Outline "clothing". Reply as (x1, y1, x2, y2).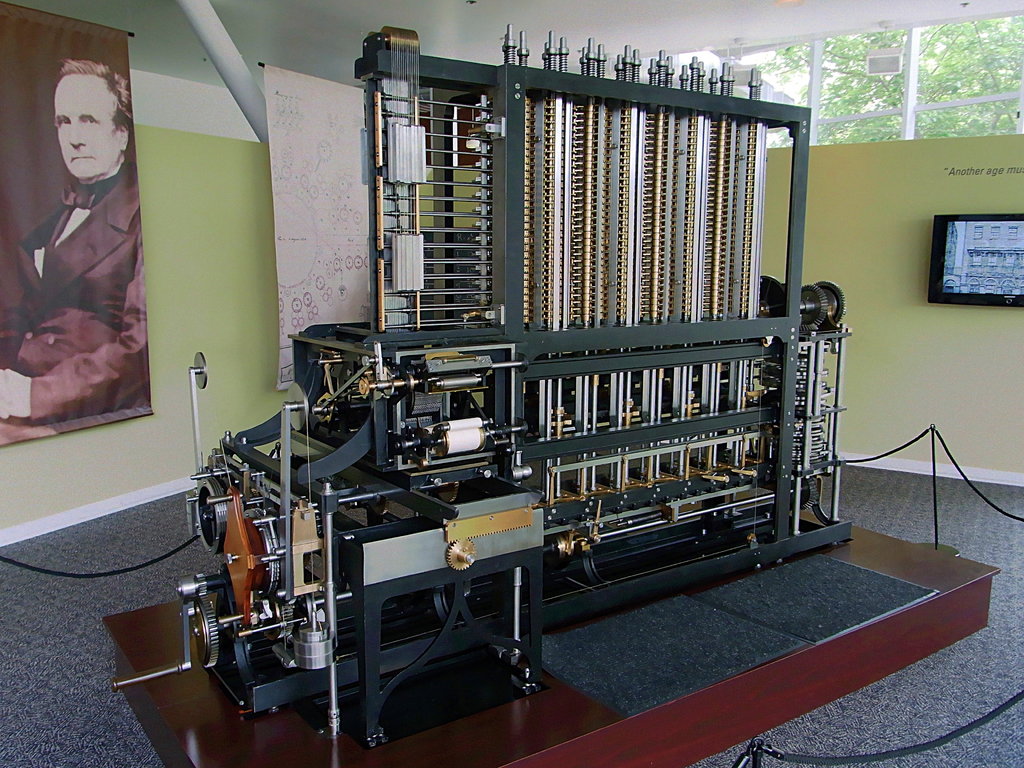
(16, 120, 154, 435).
